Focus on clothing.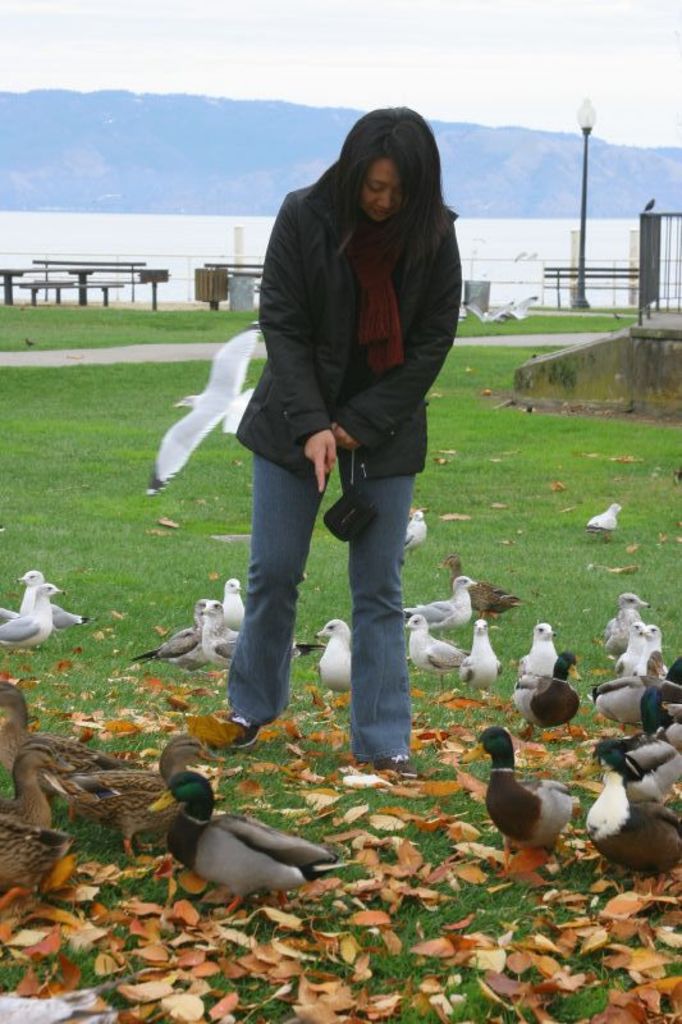
Focused at 221,163,470,765.
